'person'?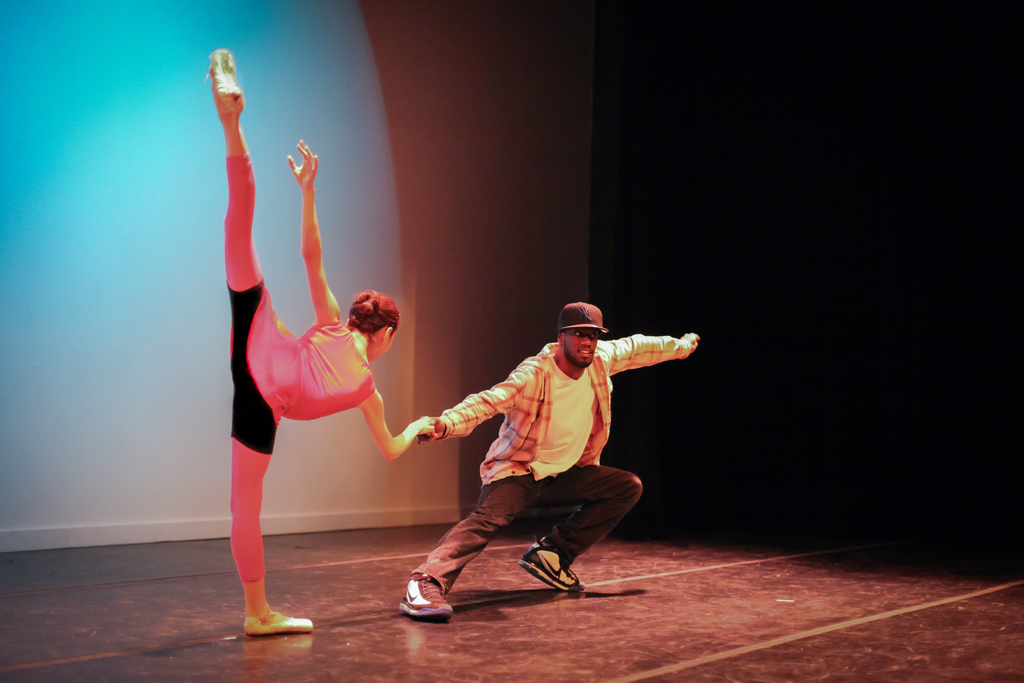
left=410, top=290, right=678, bottom=611
